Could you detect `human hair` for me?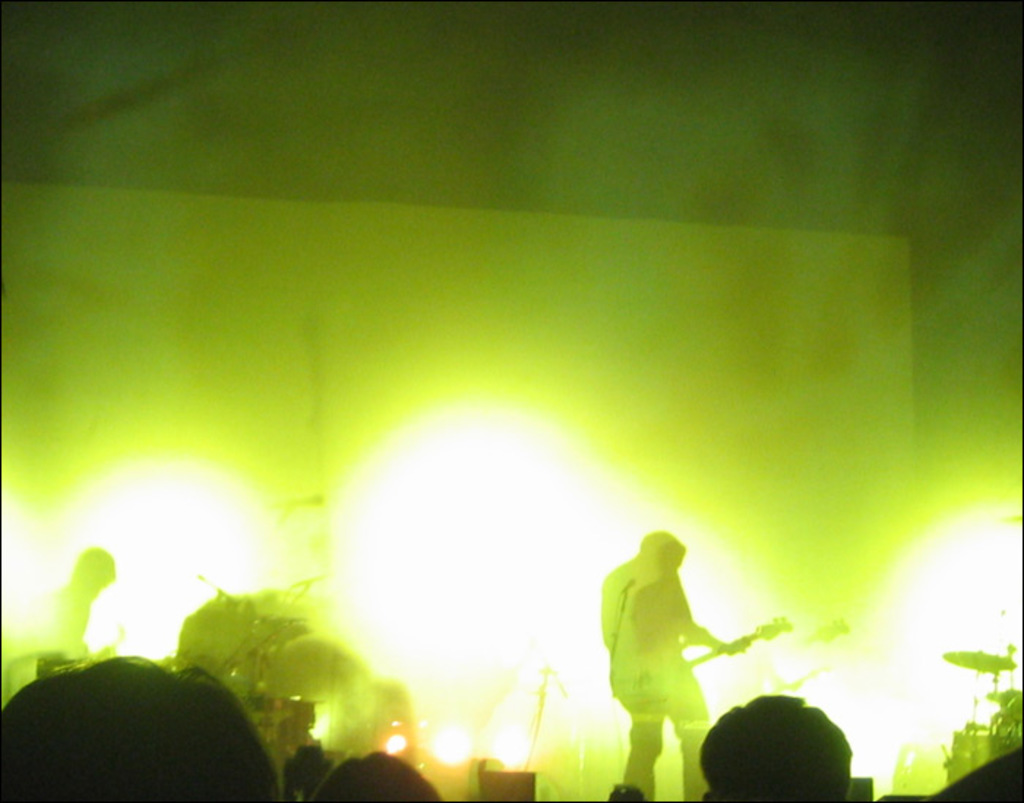
Detection result: <box>607,780,650,802</box>.
